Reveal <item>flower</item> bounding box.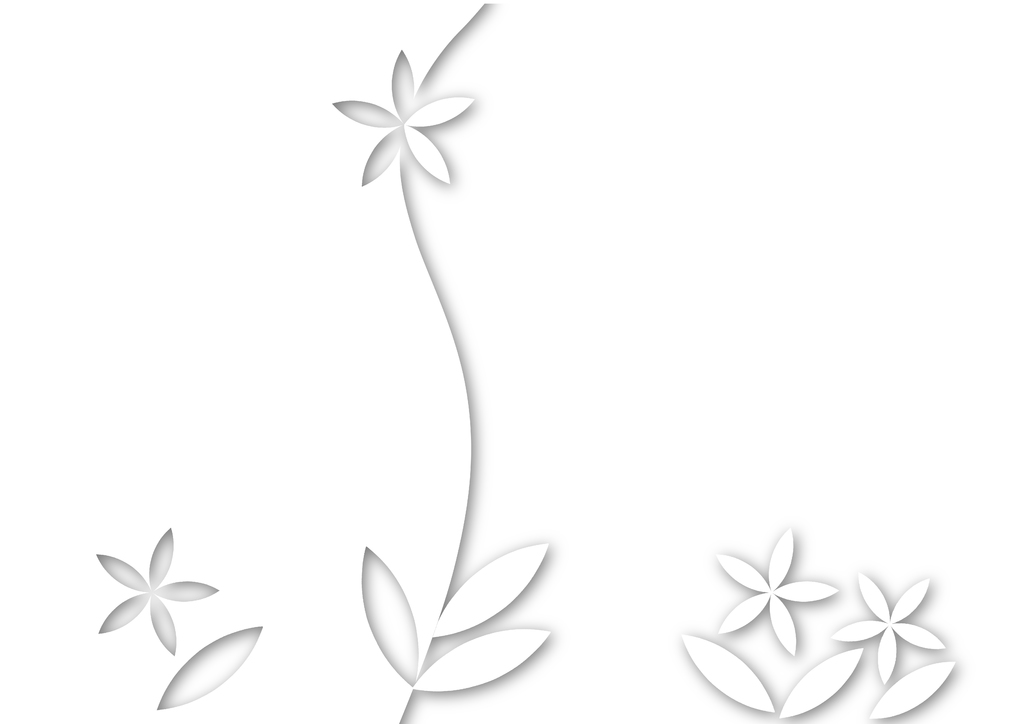
Revealed: [711,524,840,657].
